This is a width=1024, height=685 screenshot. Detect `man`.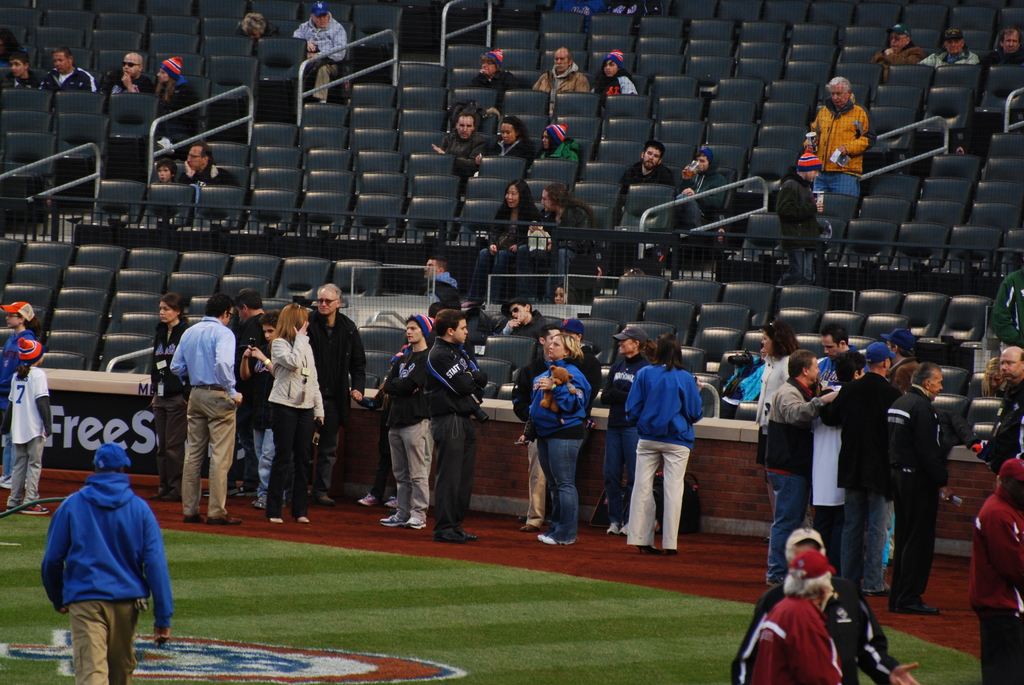
495:297:551:347.
